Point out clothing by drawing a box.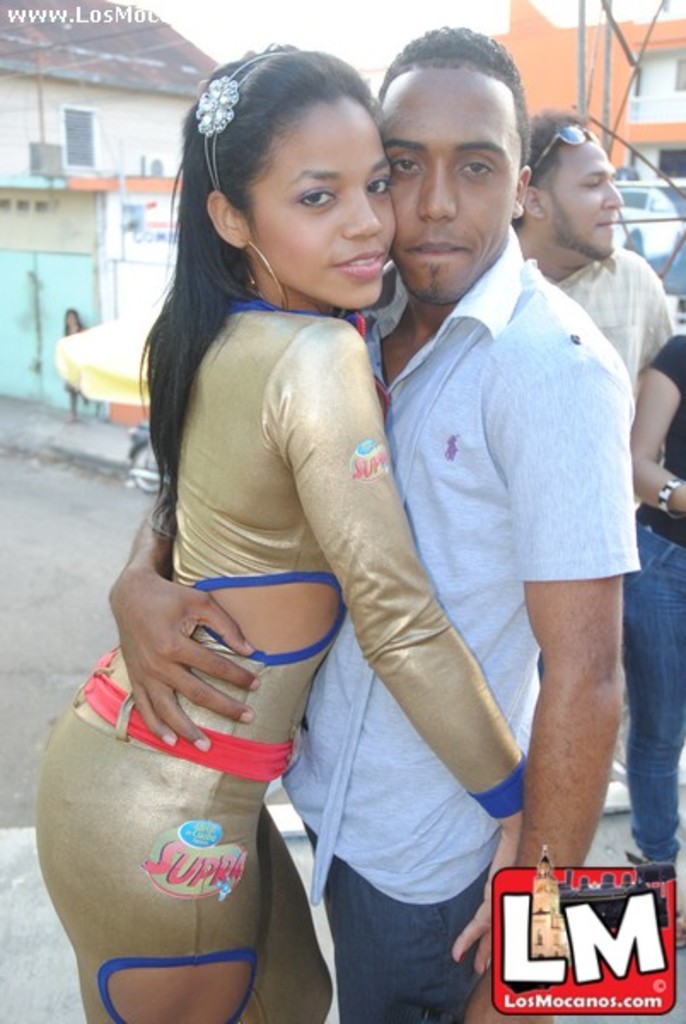
select_region(560, 247, 681, 382).
